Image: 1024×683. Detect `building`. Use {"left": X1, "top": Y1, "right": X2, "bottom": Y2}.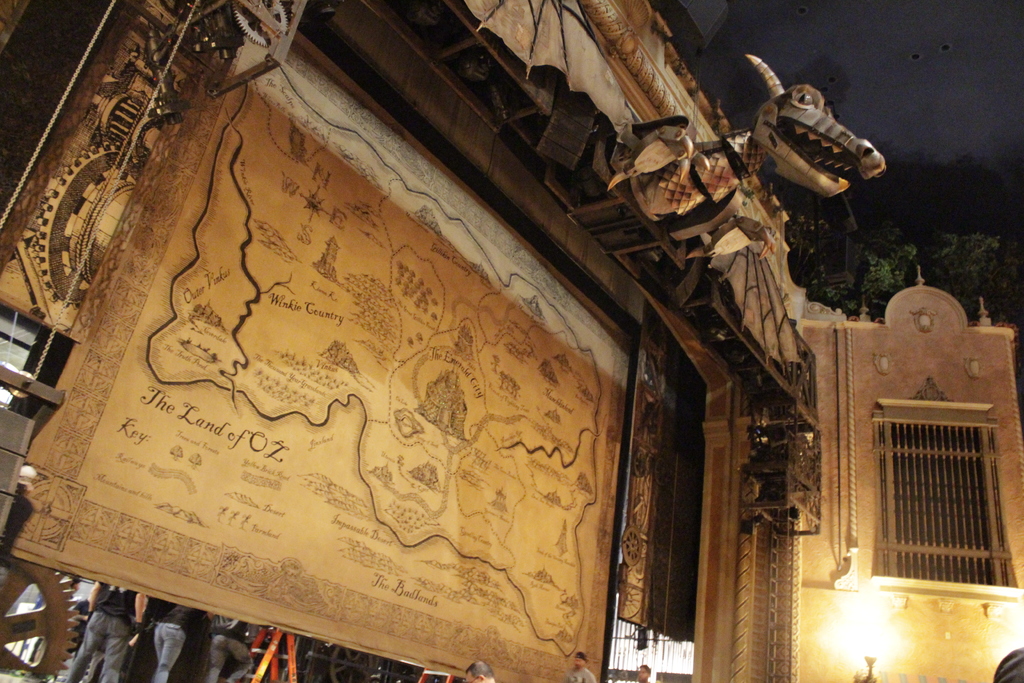
{"left": 0, "top": 0, "right": 1023, "bottom": 682}.
